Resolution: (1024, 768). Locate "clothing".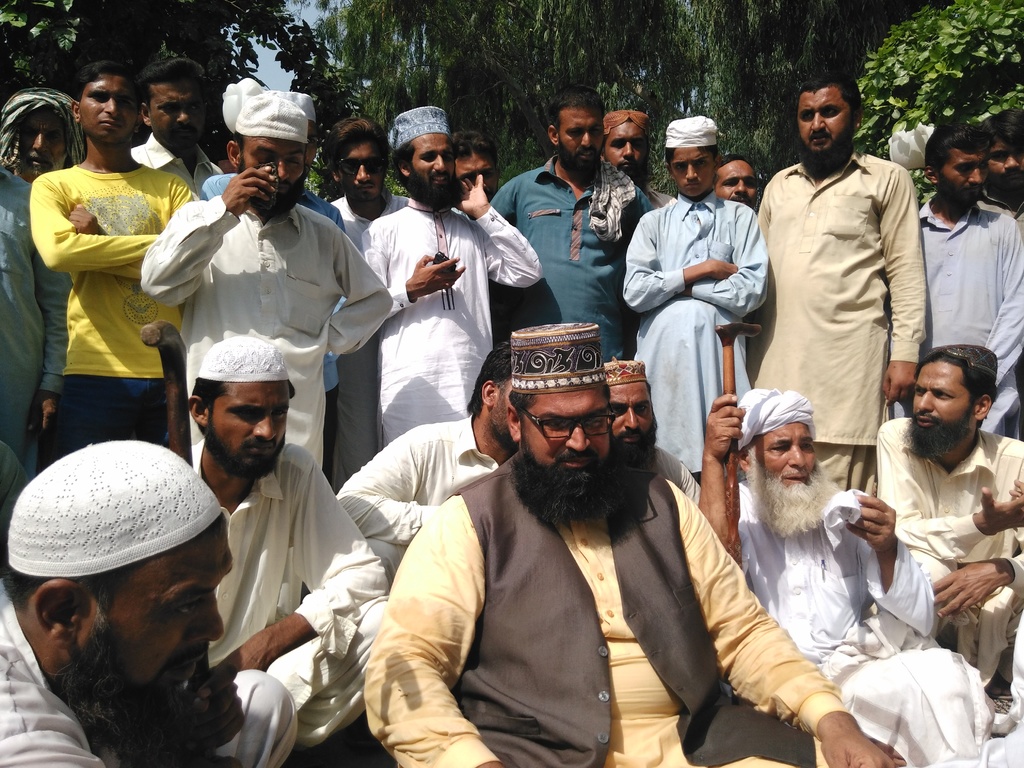
crop(727, 486, 989, 767).
